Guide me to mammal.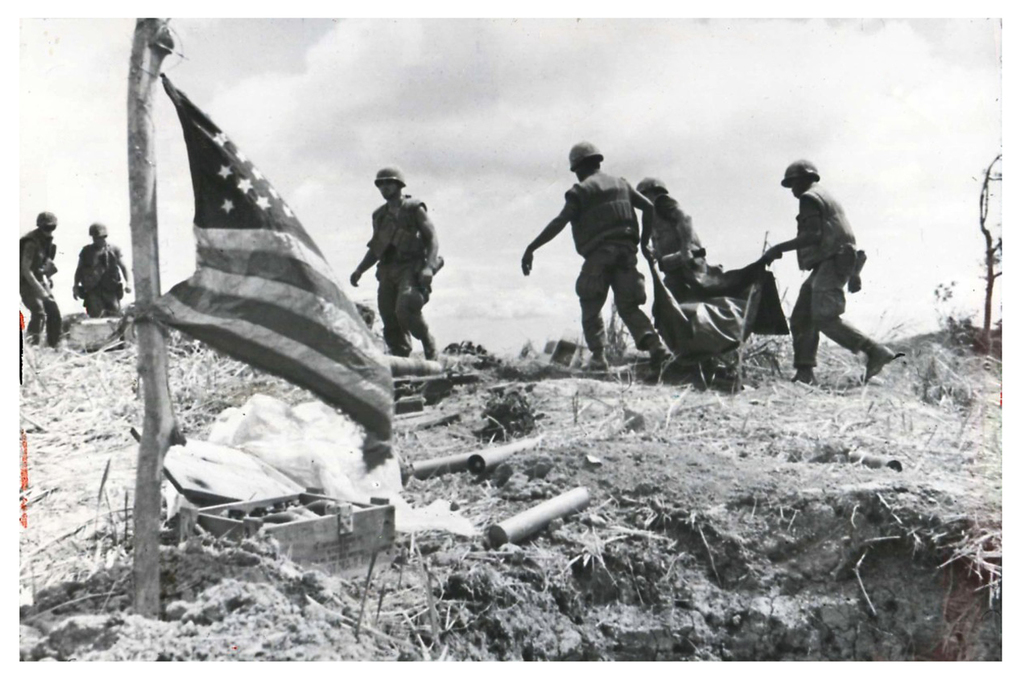
Guidance: bbox=(72, 225, 134, 320).
